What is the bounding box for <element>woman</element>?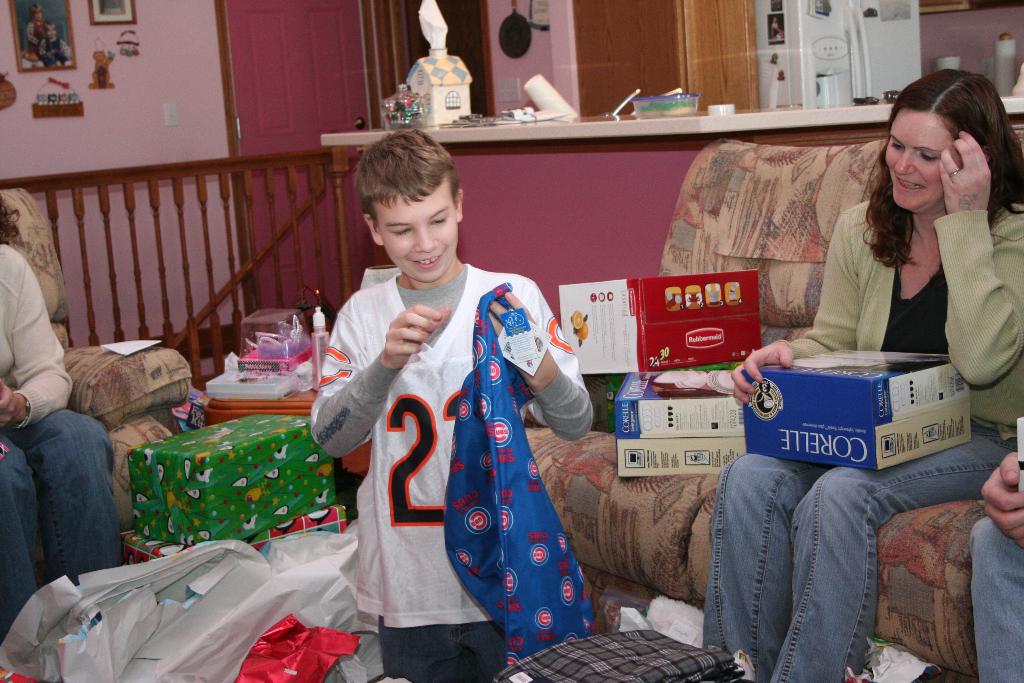
[left=705, top=70, right=1023, bottom=682].
